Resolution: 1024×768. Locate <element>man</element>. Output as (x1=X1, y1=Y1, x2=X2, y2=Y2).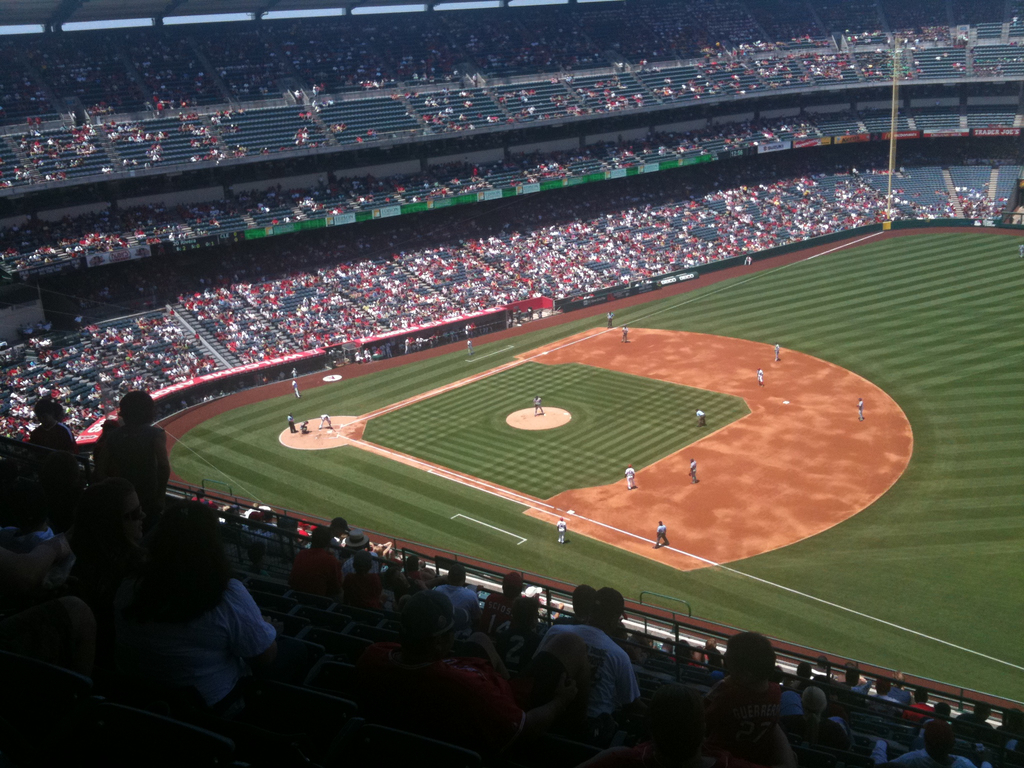
(x1=289, y1=378, x2=300, y2=399).
